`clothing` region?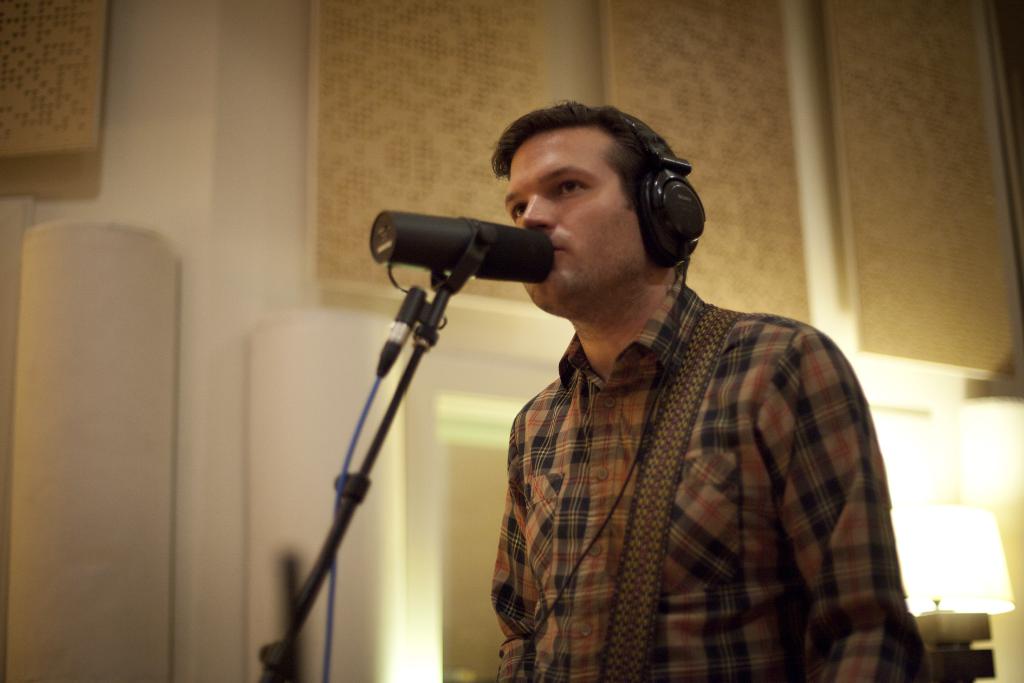
crop(440, 236, 899, 678)
